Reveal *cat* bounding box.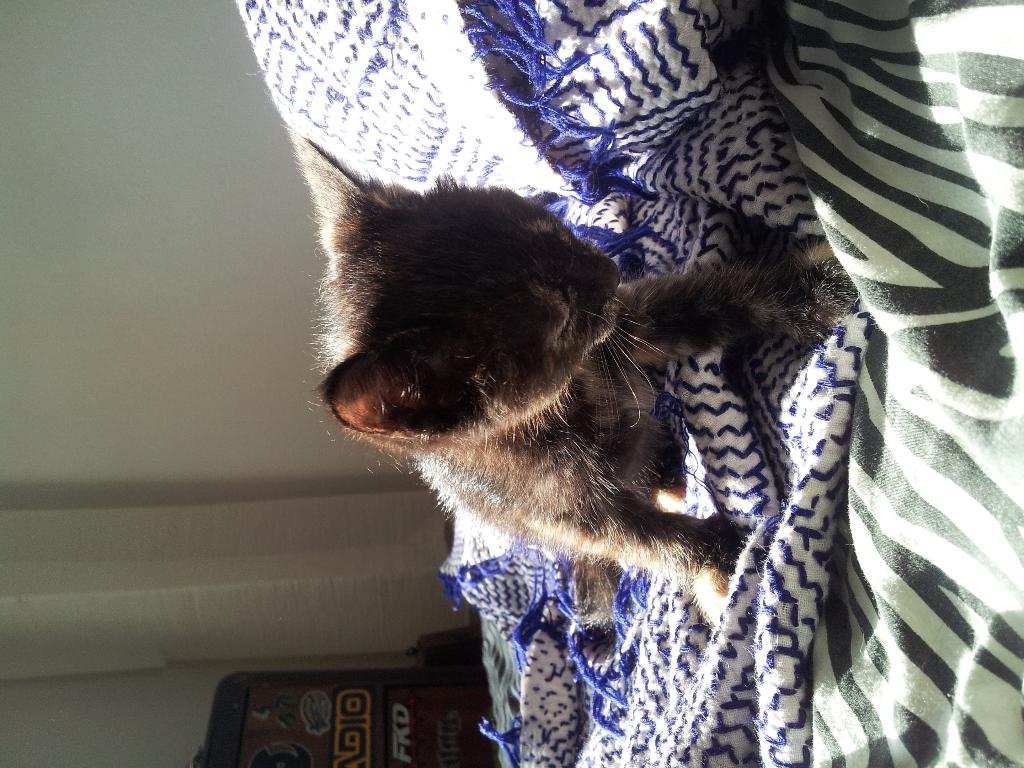
Revealed: bbox=[287, 124, 854, 632].
